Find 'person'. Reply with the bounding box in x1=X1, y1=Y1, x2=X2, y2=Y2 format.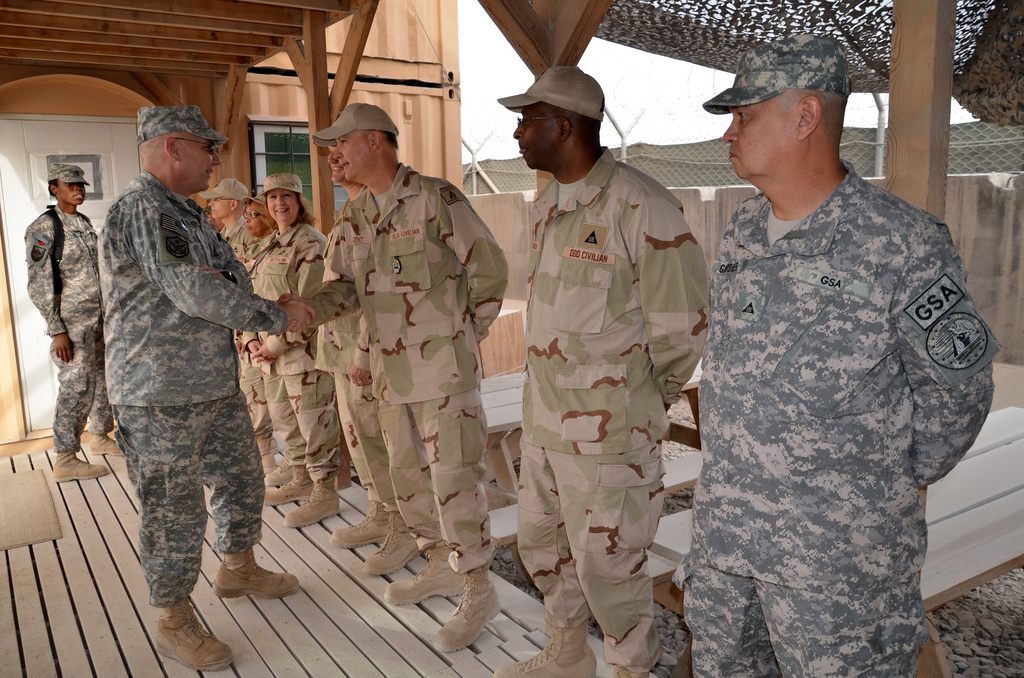
x1=249, y1=167, x2=330, y2=529.
